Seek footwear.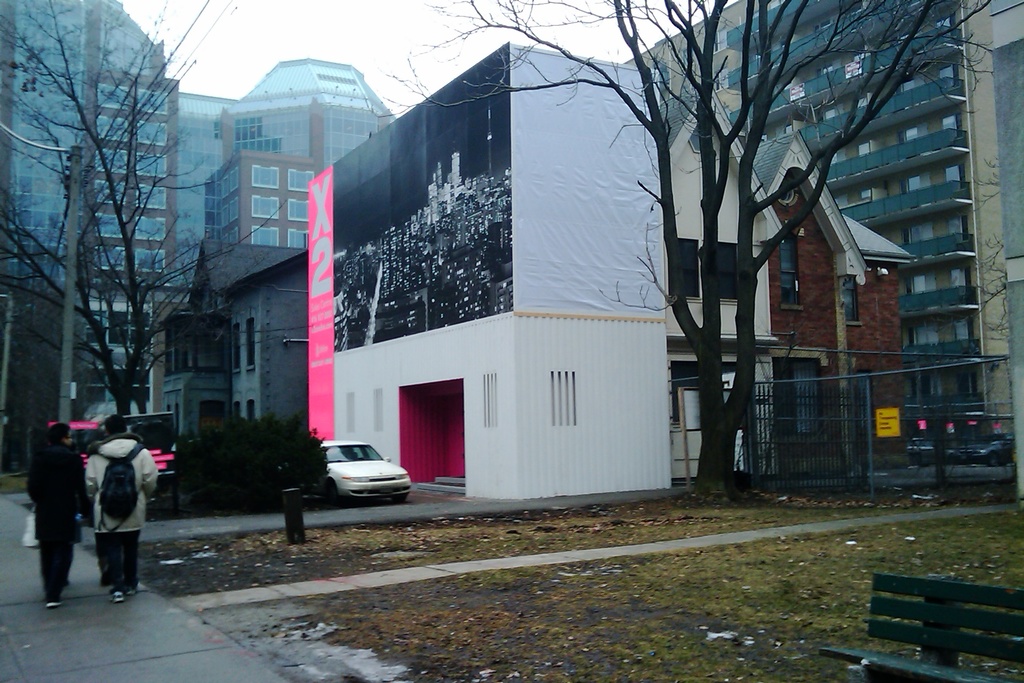
<box>45,602,61,609</box>.
